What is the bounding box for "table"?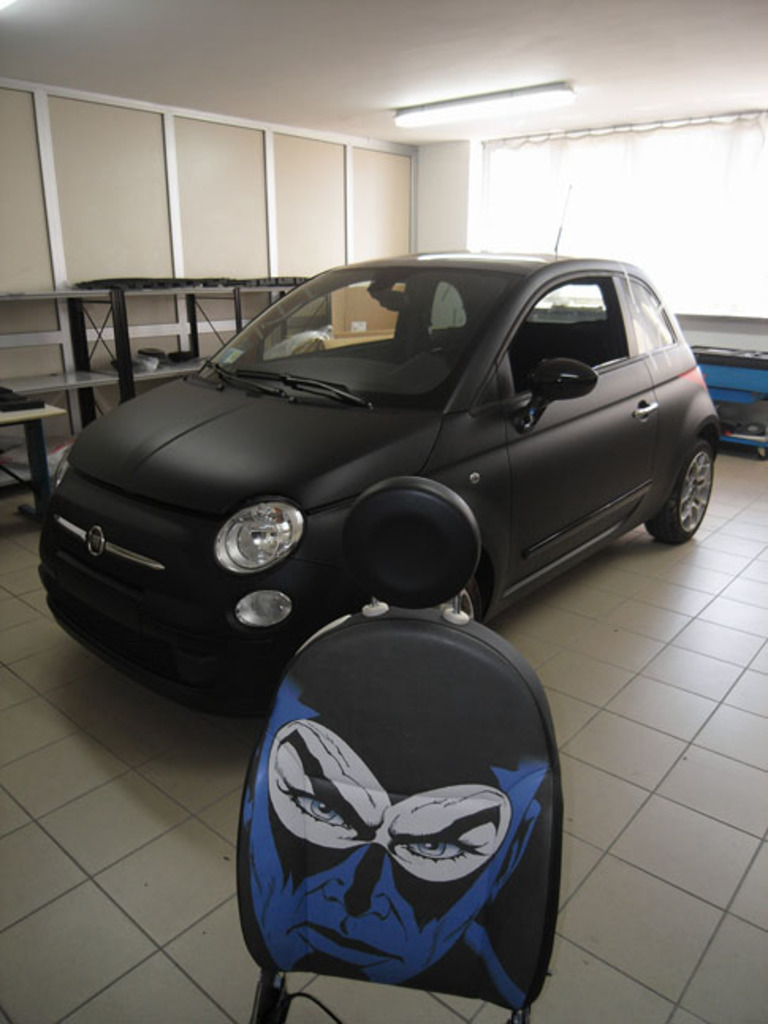
<bbox>0, 394, 65, 524</bbox>.
